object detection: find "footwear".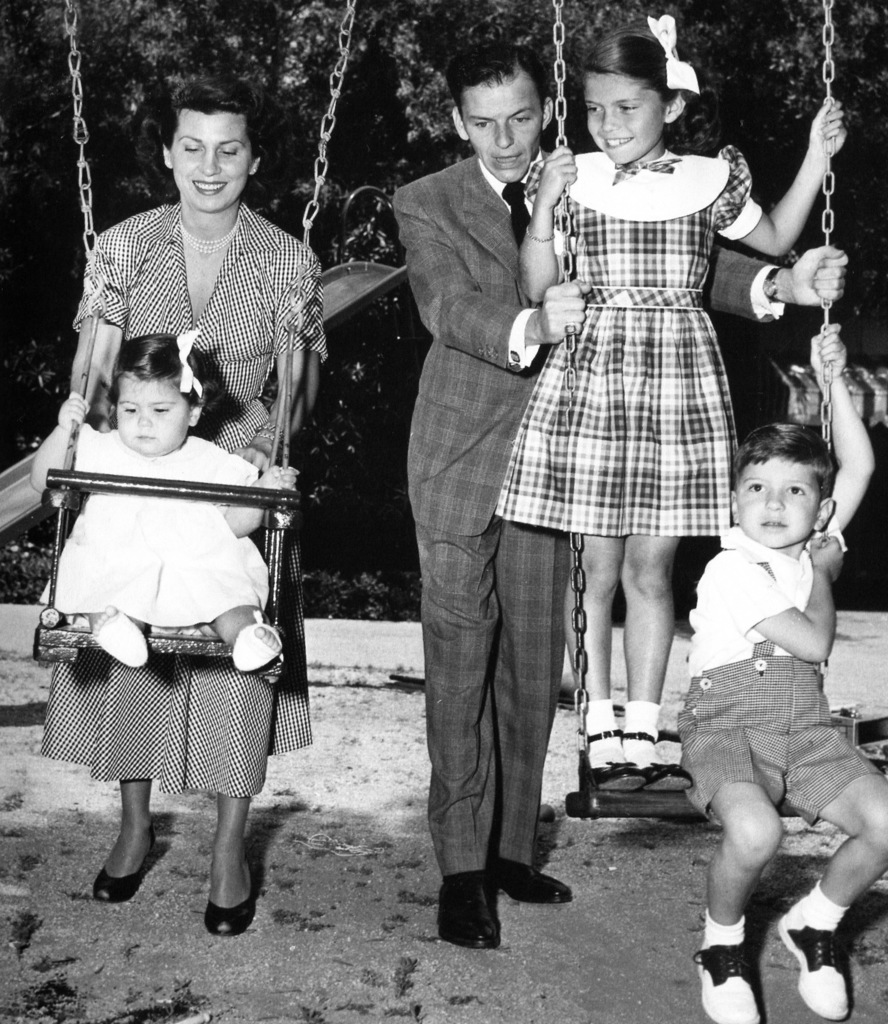
{"x1": 775, "y1": 897, "x2": 850, "y2": 1018}.
